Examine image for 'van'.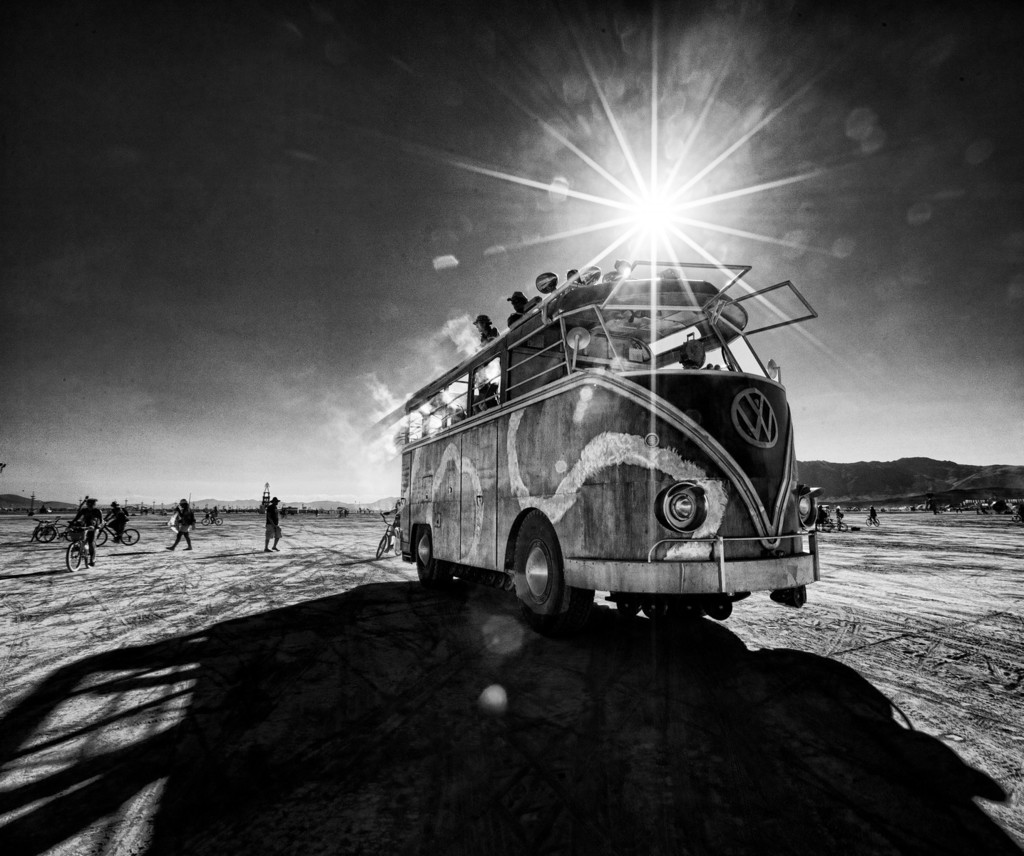
Examination result: x1=398 y1=255 x2=825 y2=622.
